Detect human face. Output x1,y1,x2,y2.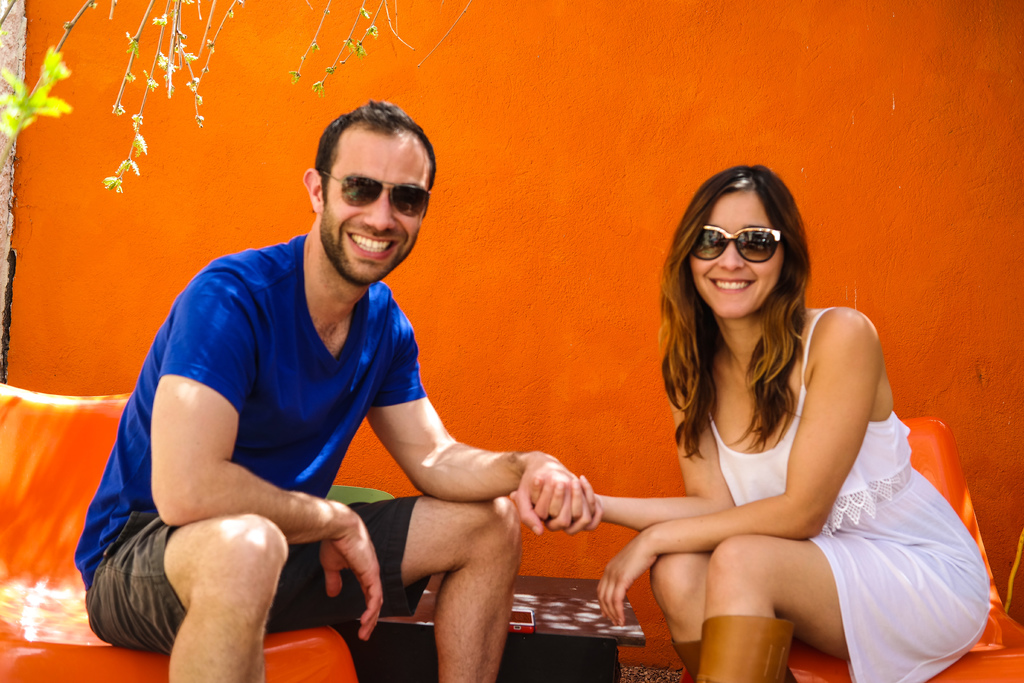
323,129,433,281.
